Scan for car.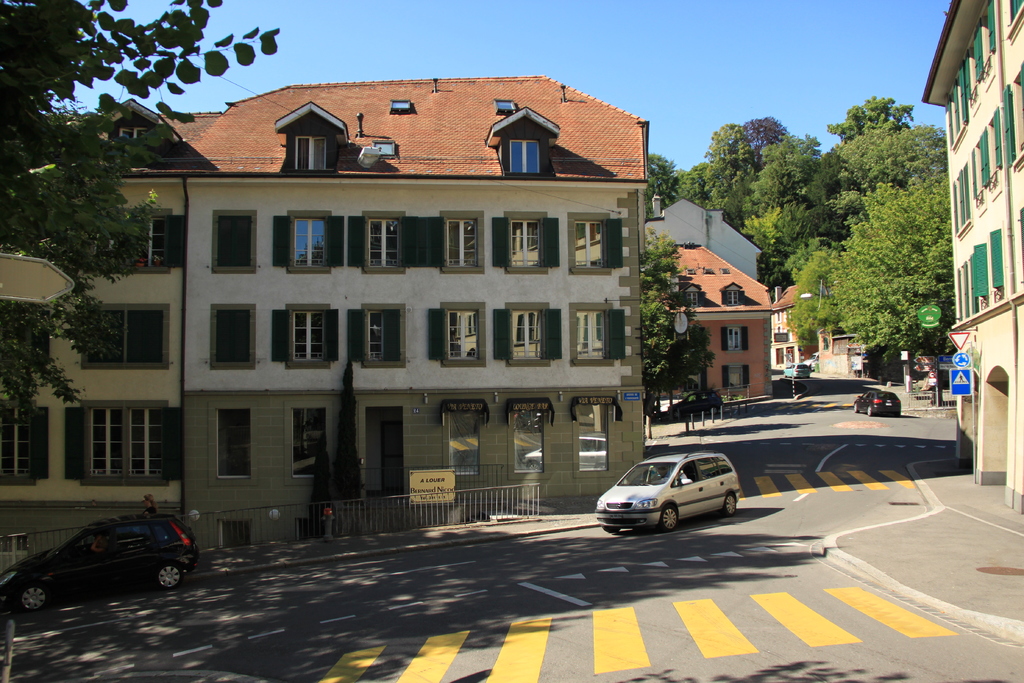
Scan result: 855, 386, 905, 420.
